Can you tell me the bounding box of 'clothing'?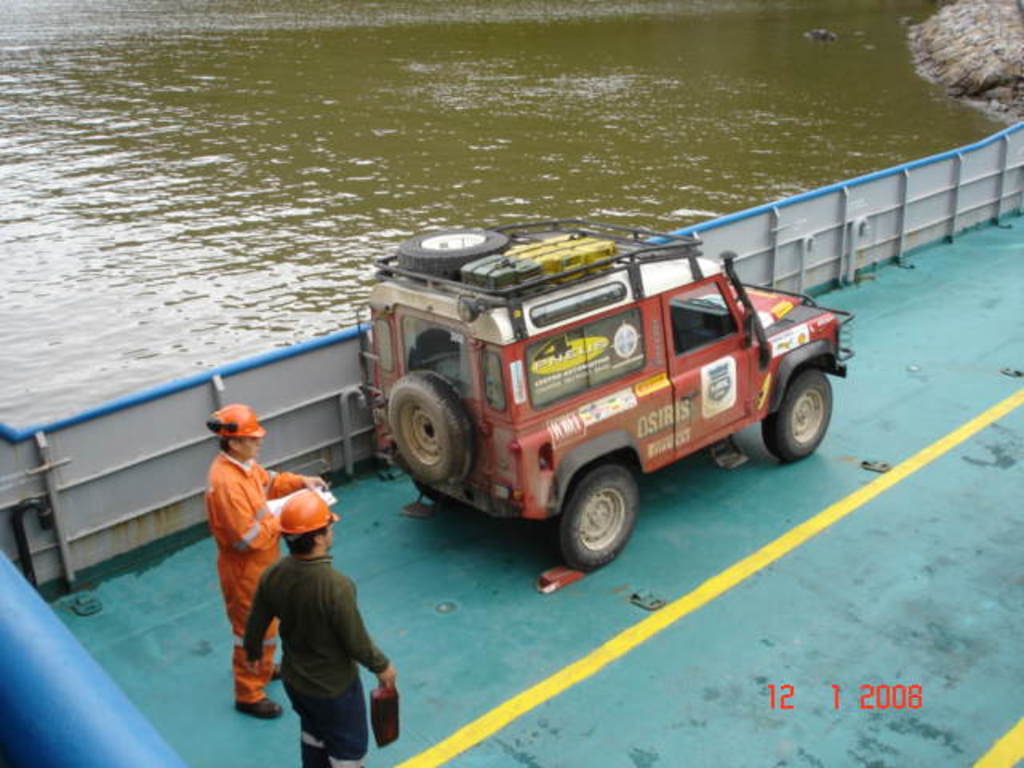
BBox(210, 442, 318, 707).
